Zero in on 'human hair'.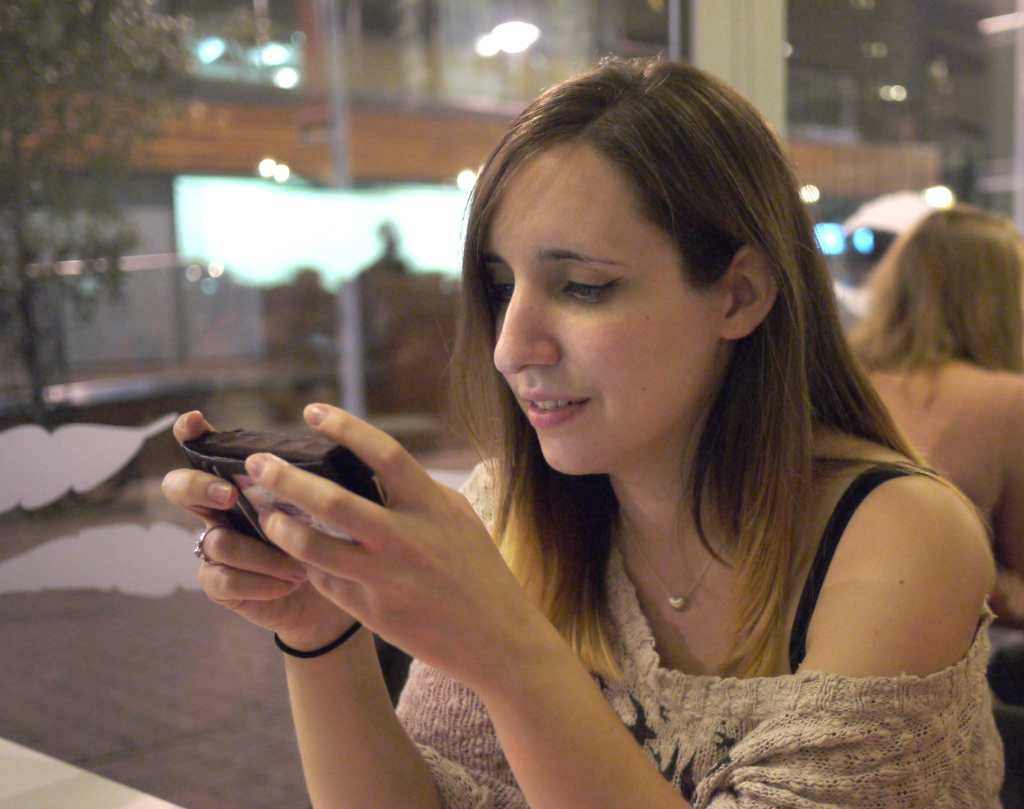
Zeroed in: {"x1": 842, "y1": 202, "x2": 1023, "y2": 420}.
